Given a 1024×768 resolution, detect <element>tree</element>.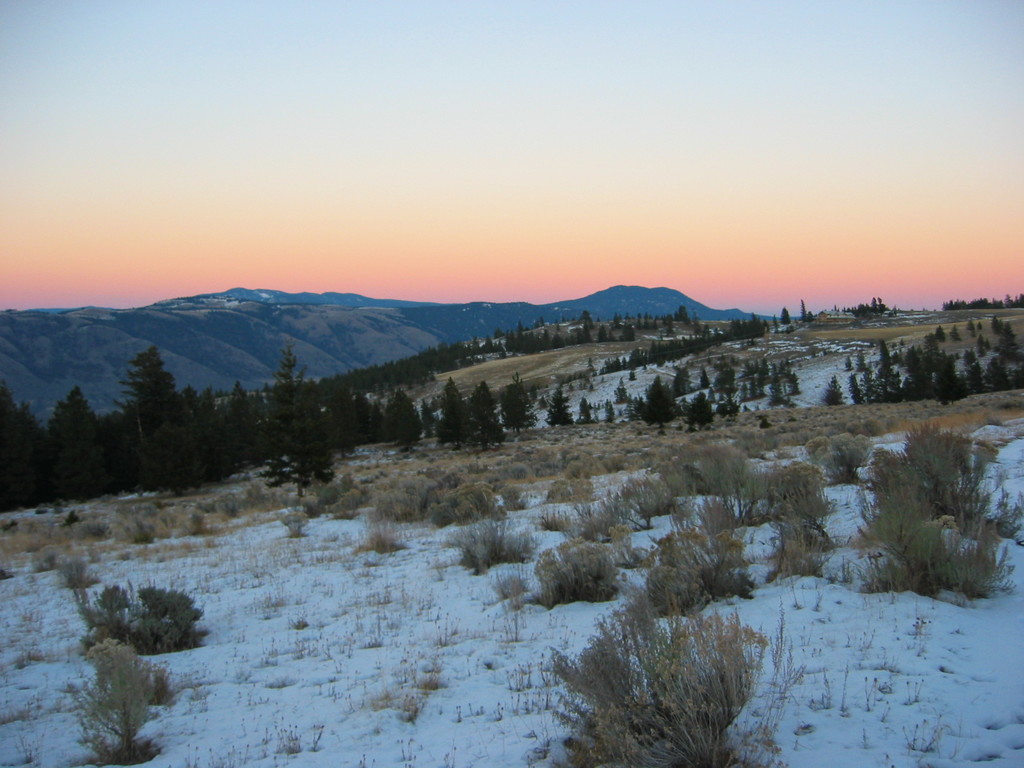
box=[541, 388, 579, 428].
